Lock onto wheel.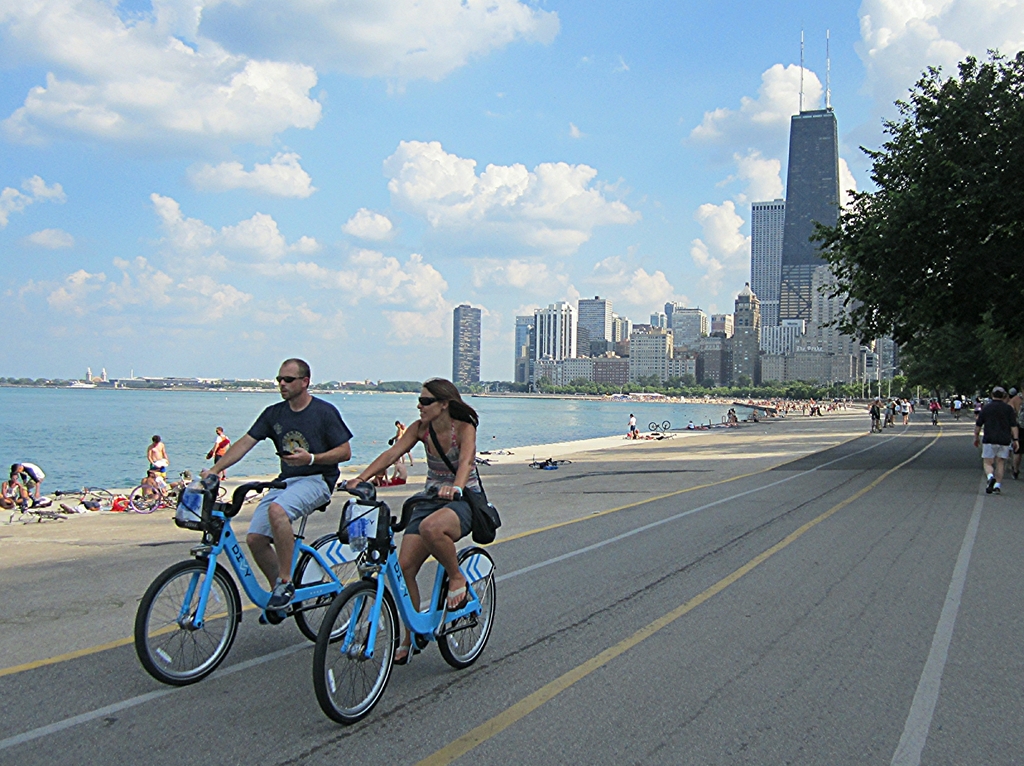
Locked: left=90, top=486, right=118, bottom=498.
